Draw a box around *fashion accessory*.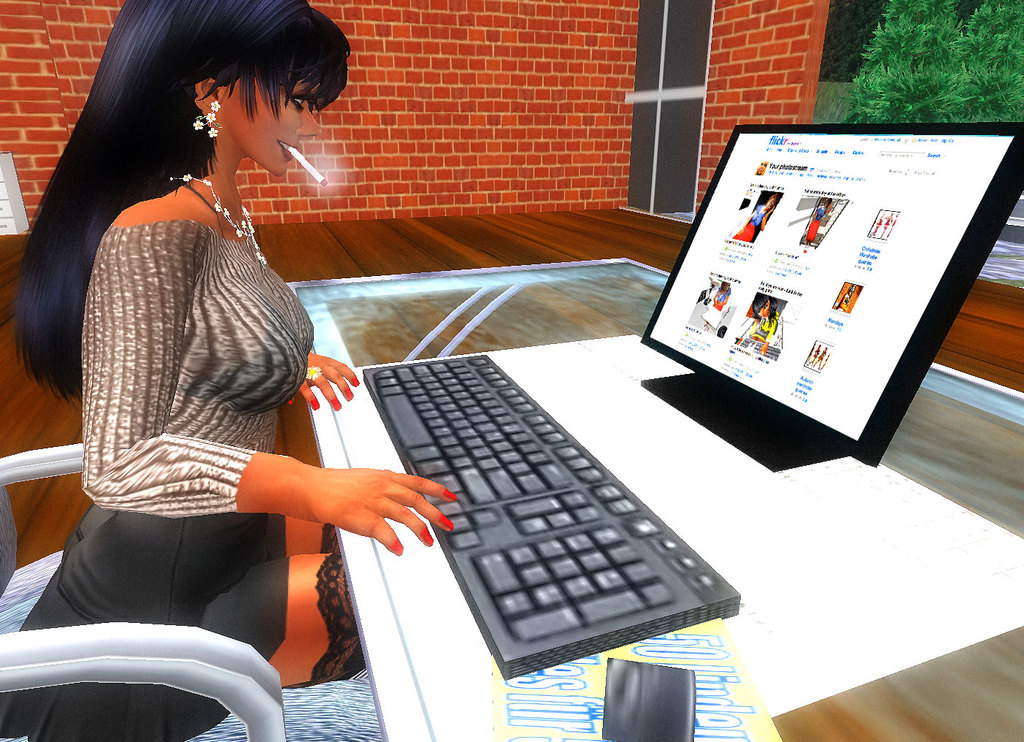
BBox(438, 518, 451, 530).
